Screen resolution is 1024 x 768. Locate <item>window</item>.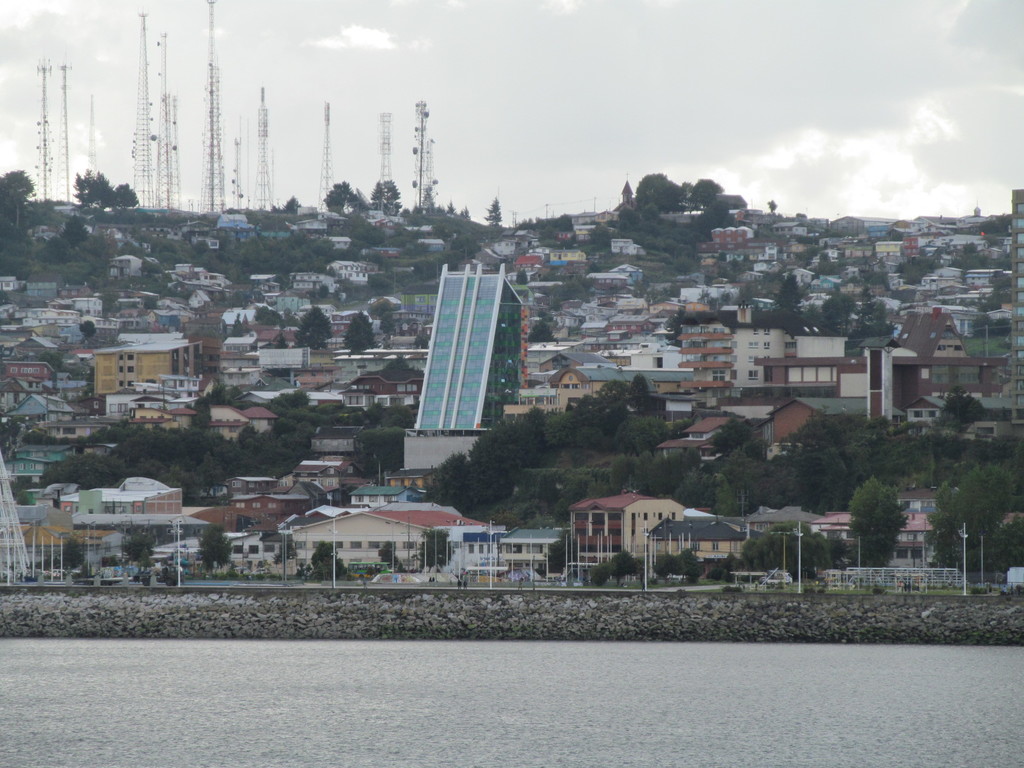
{"left": 476, "top": 541, "right": 484, "bottom": 554}.
